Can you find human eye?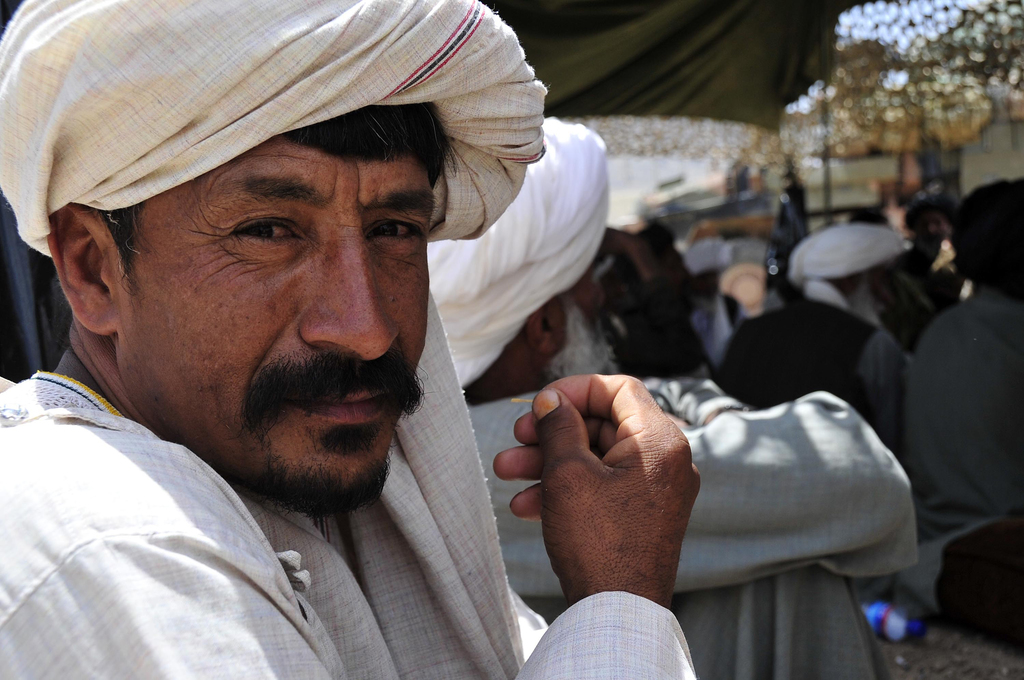
Yes, bounding box: left=224, top=213, right=309, bottom=262.
